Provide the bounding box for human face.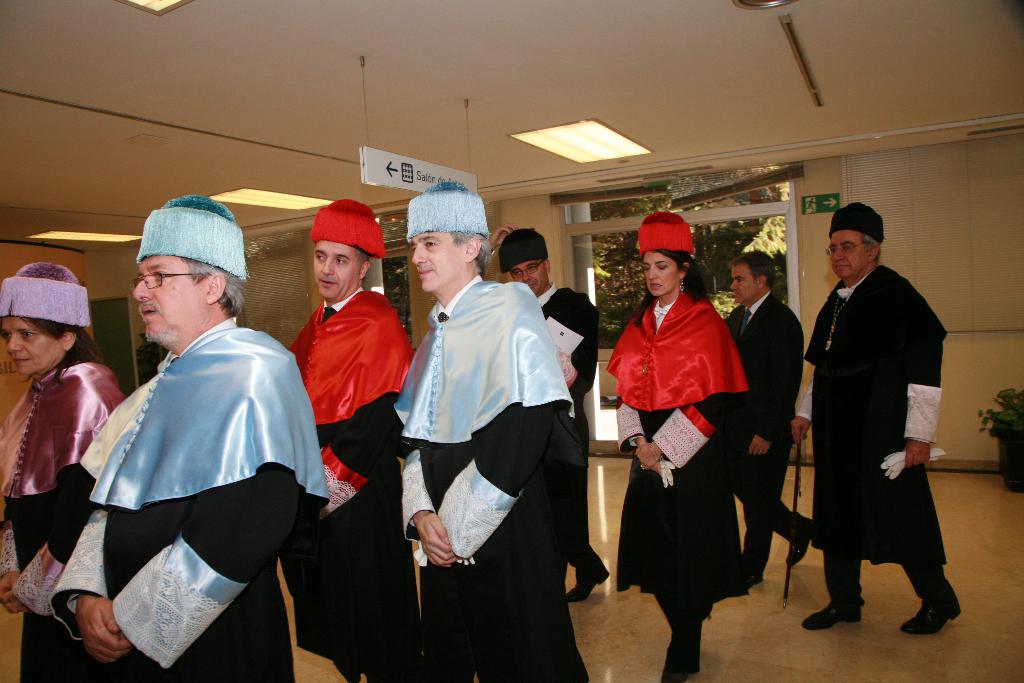
(731,262,760,299).
